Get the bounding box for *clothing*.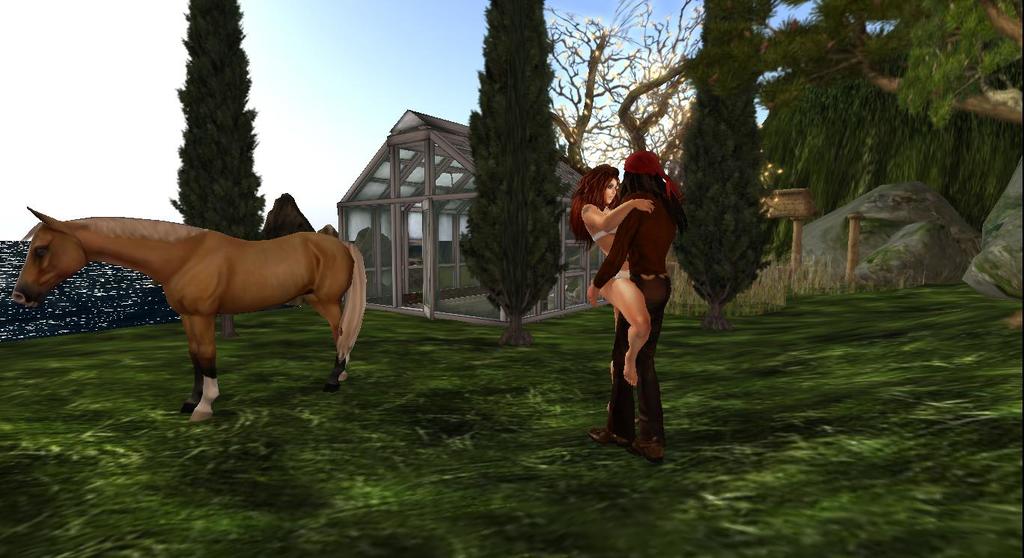
Rect(611, 271, 639, 291).
